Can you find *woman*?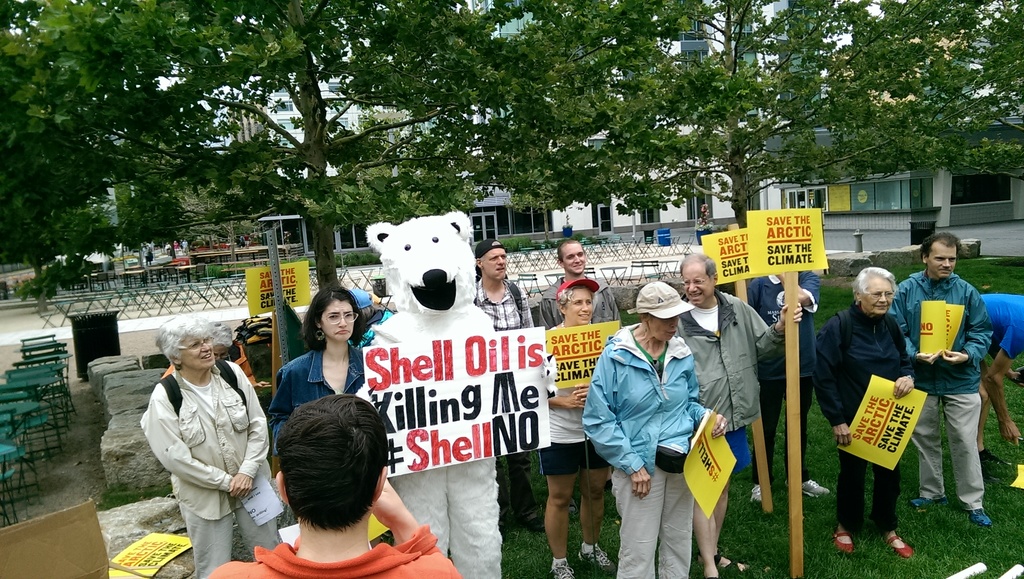
Yes, bounding box: Rect(140, 314, 284, 578).
